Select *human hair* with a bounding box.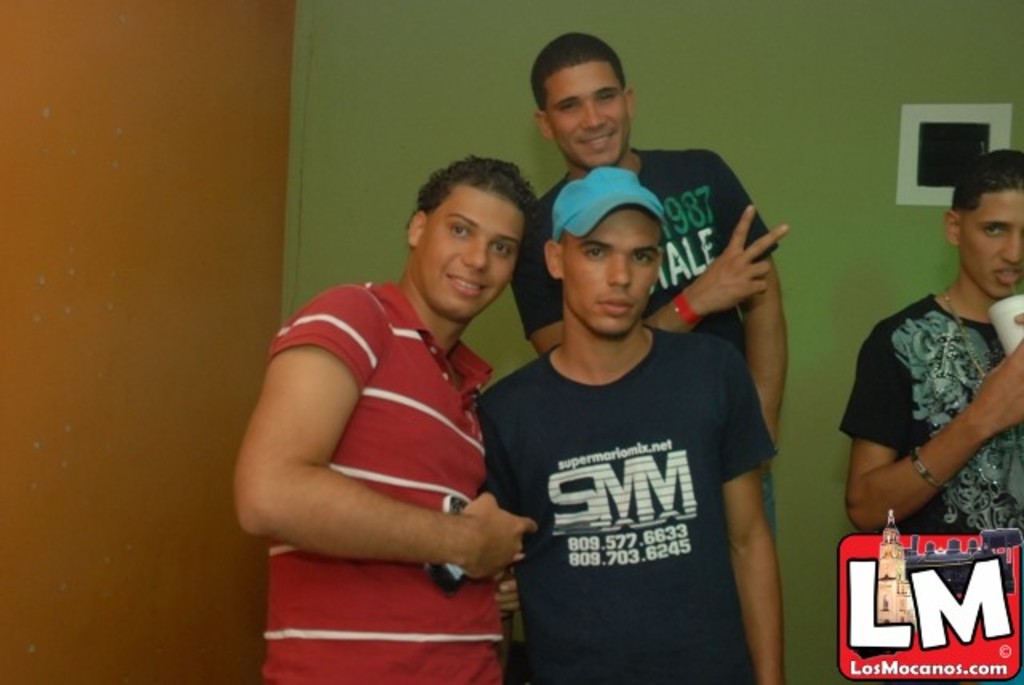
pyautogui.locateOnScreen(531, 34, 637, 131).
